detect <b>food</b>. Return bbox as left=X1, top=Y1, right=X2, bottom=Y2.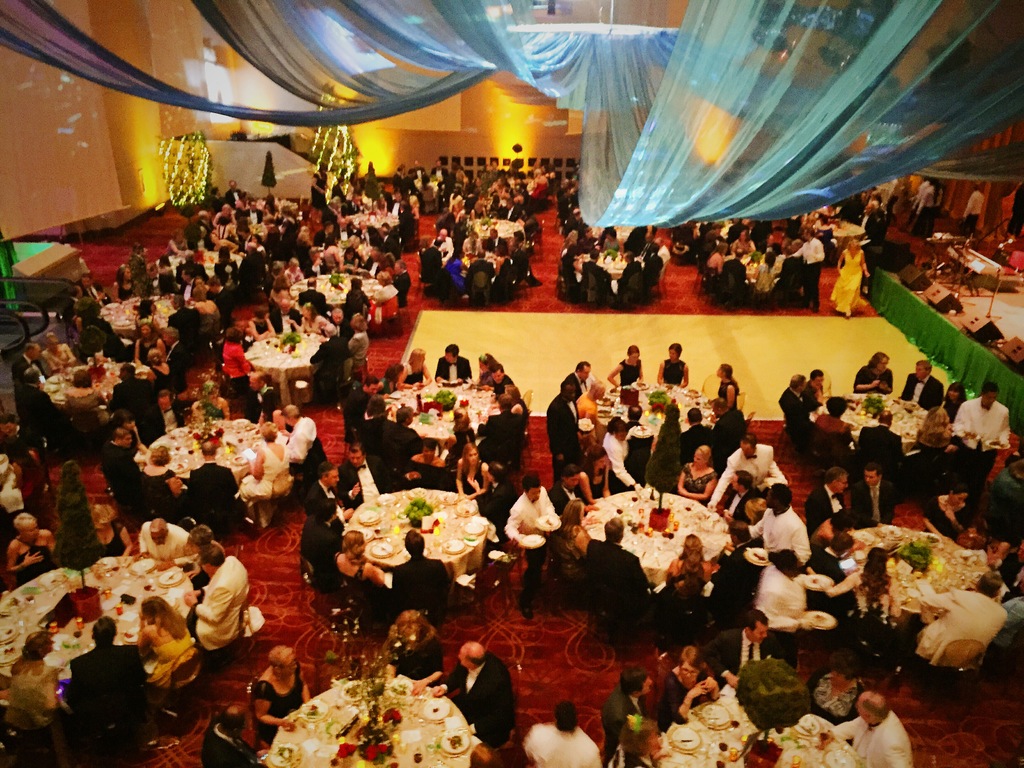
left=384, top=673, right=413, bottom=692.
